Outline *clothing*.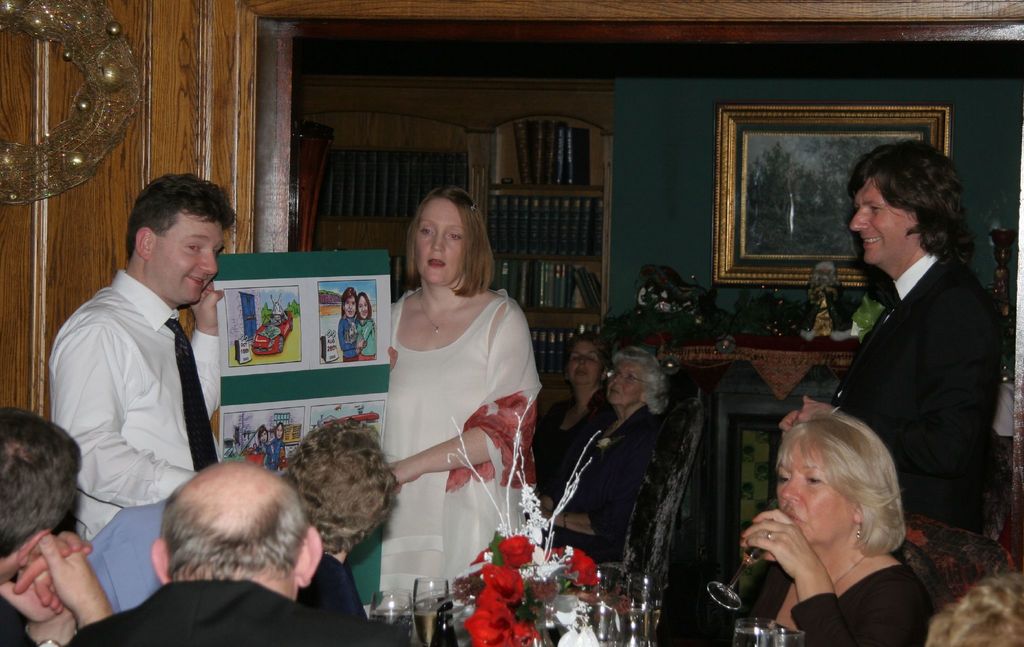
Outline: box=[557, 407, 666, 557].
